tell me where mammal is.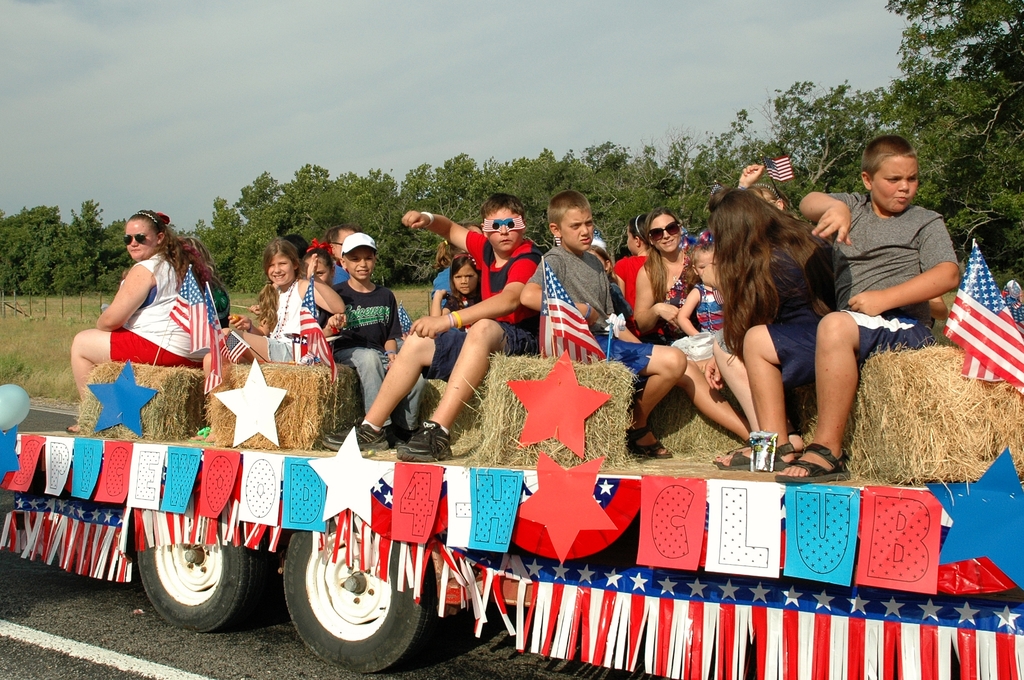
mammal is at <bbox>586, 247, 621, 294</bbox>.
